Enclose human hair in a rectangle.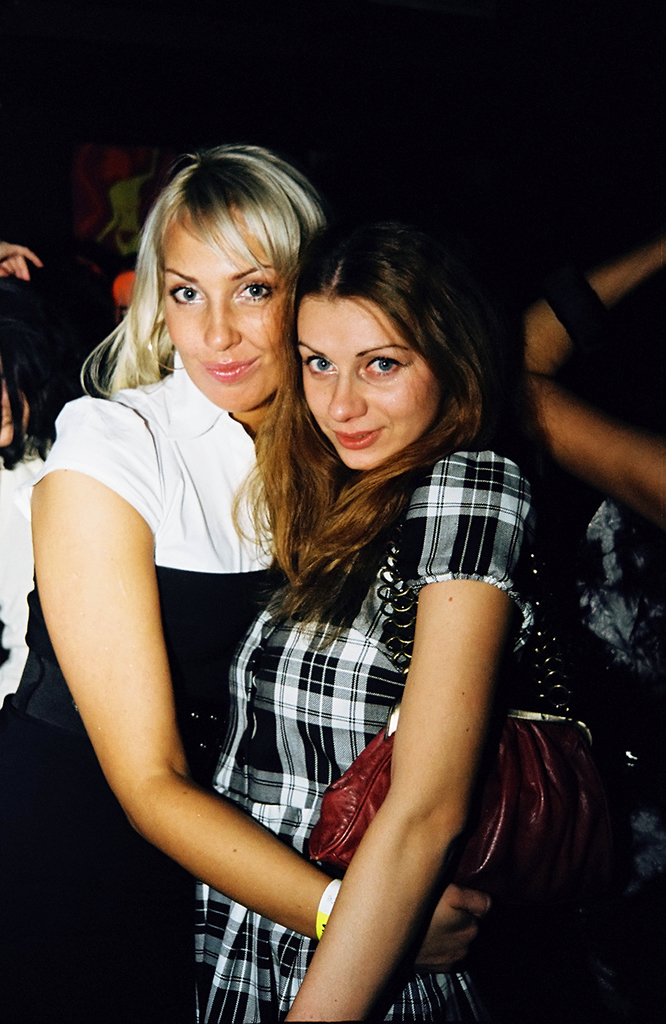
rect(0, 298, 70, 460).
